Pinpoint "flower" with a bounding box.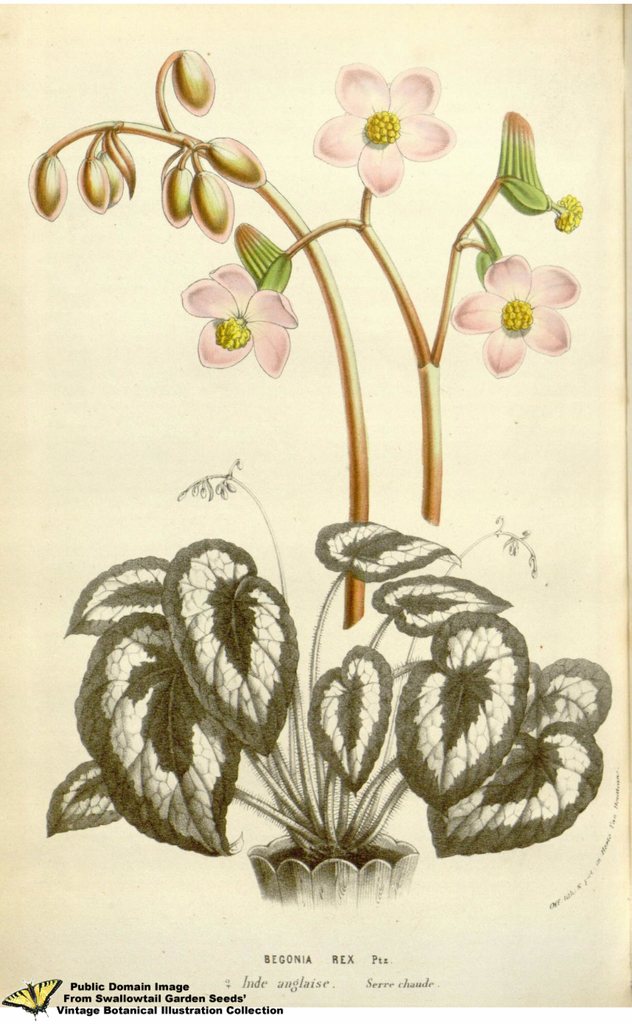
306, 66, 450, 195.
